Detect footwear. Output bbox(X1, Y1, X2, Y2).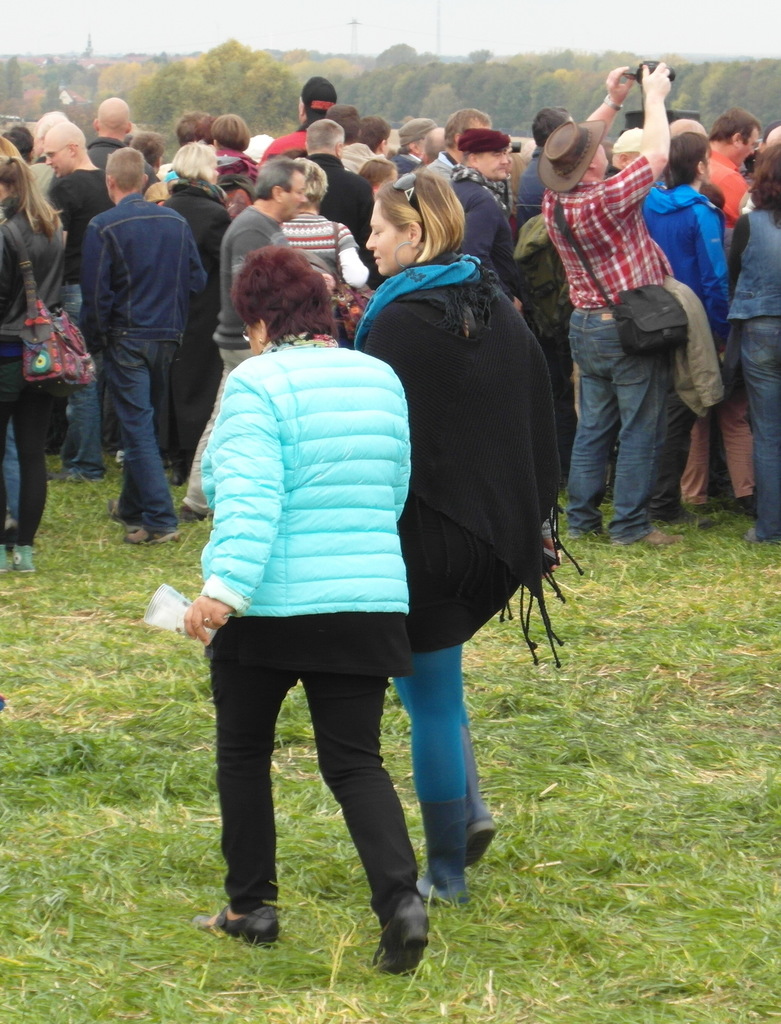
bbox(462, 727, 497, 865).
